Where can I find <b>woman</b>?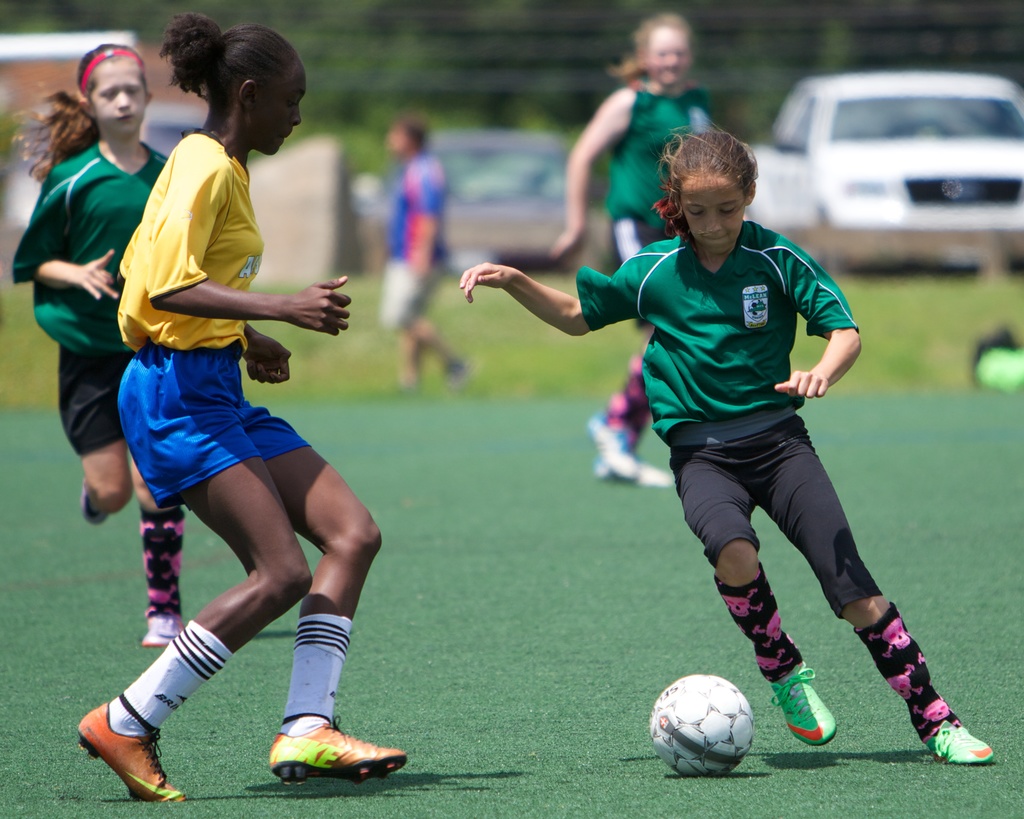
You can find it at <bbox>97, 32, 374, 818</bbox>.
